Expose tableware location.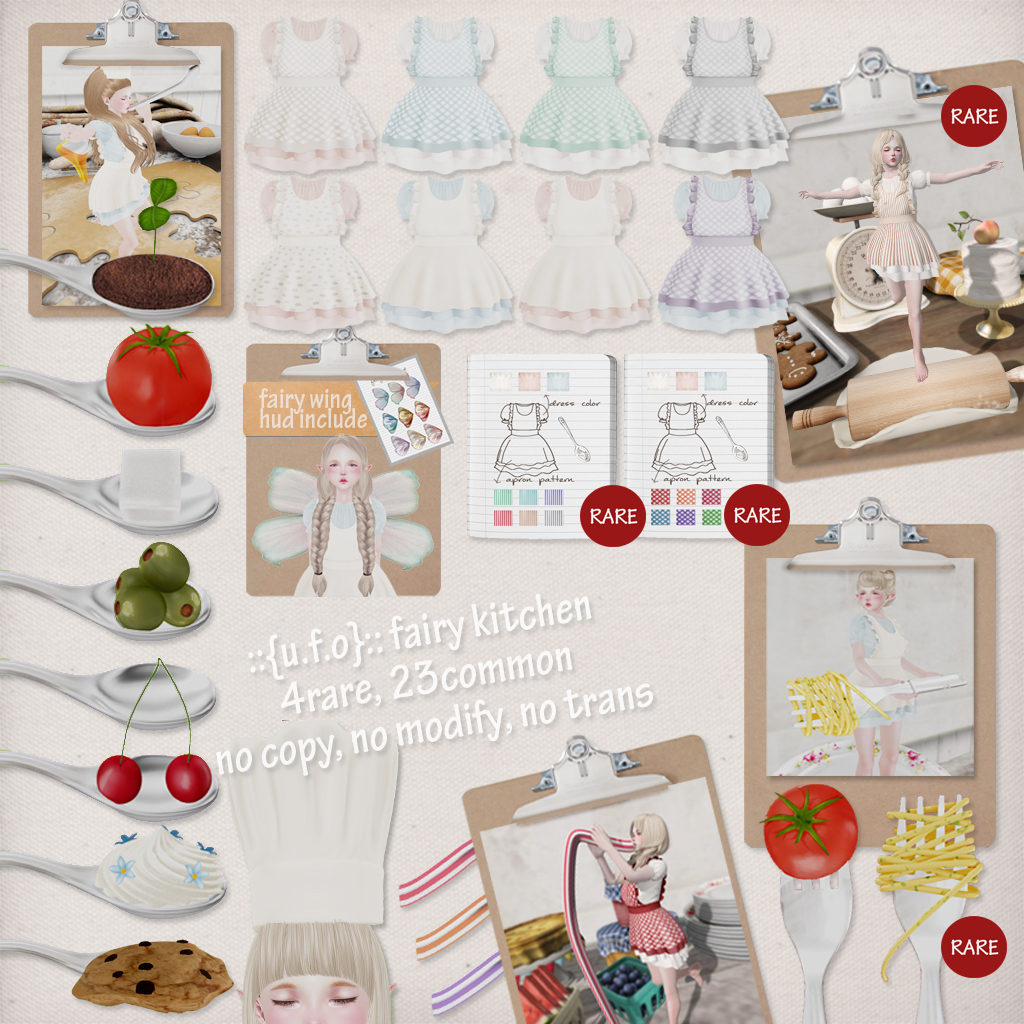
Exposed at (774, 297, 866, 414).
